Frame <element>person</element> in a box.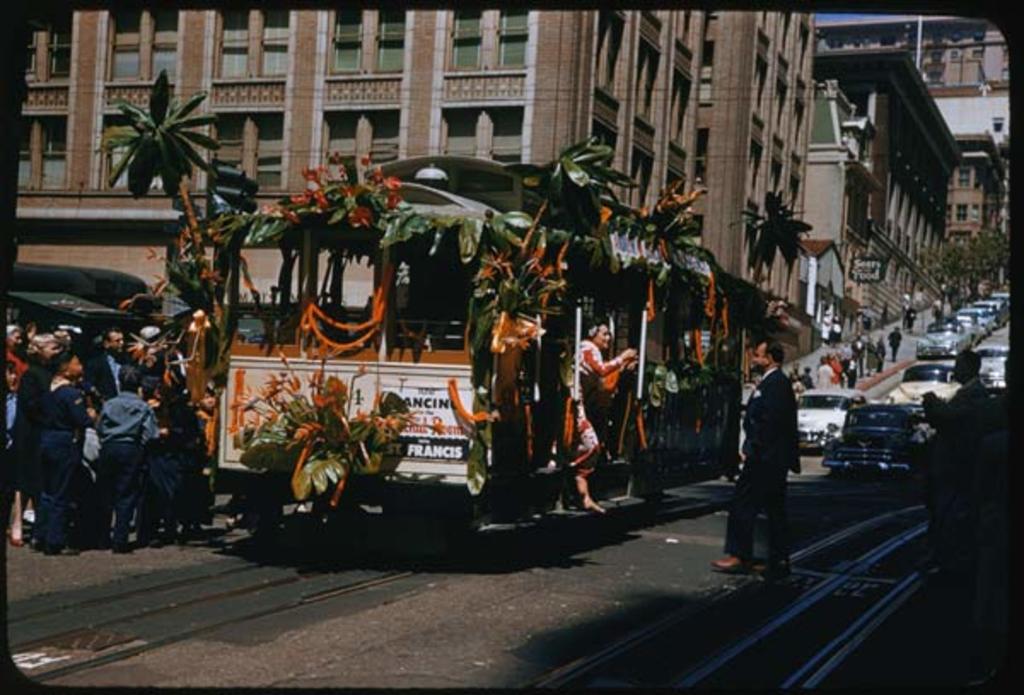
bbox=(792, 360, 806, 391).
